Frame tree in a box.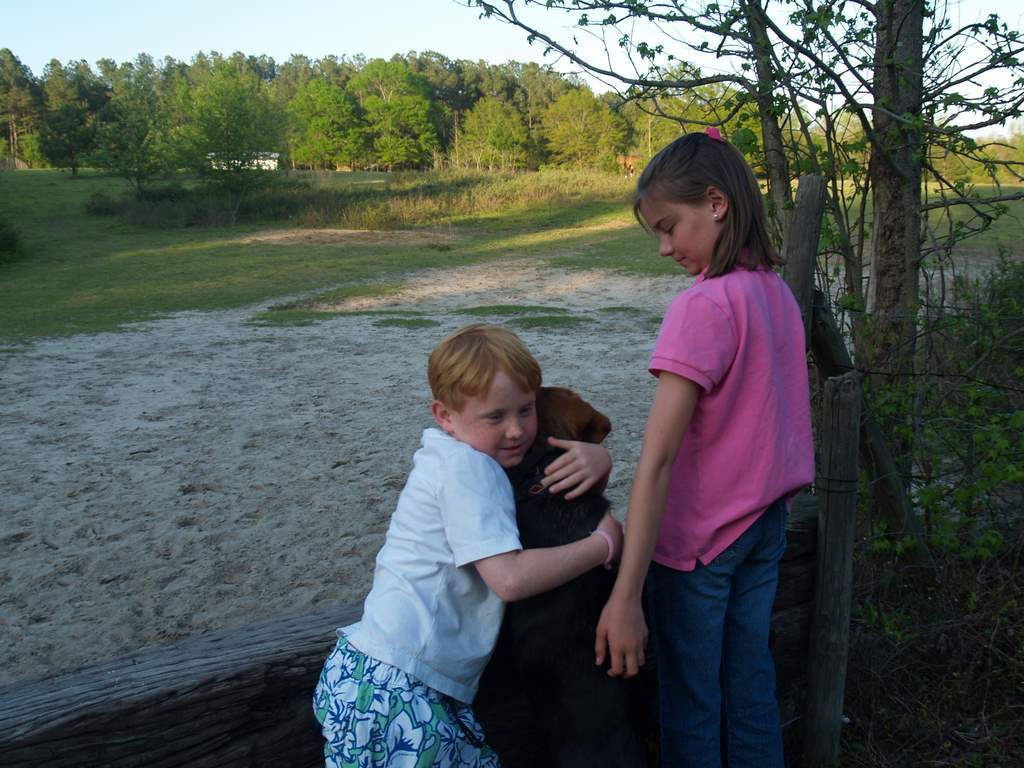
bbox(433, 0, 1023, 765).
